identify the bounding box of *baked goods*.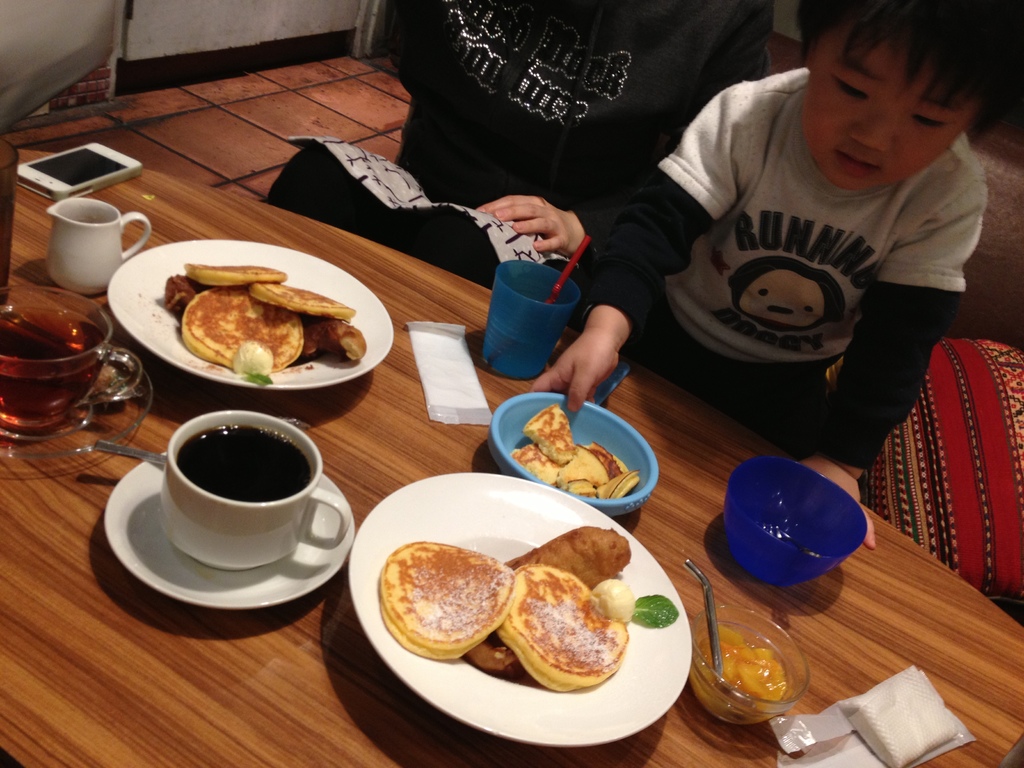
182 262 282 289.
